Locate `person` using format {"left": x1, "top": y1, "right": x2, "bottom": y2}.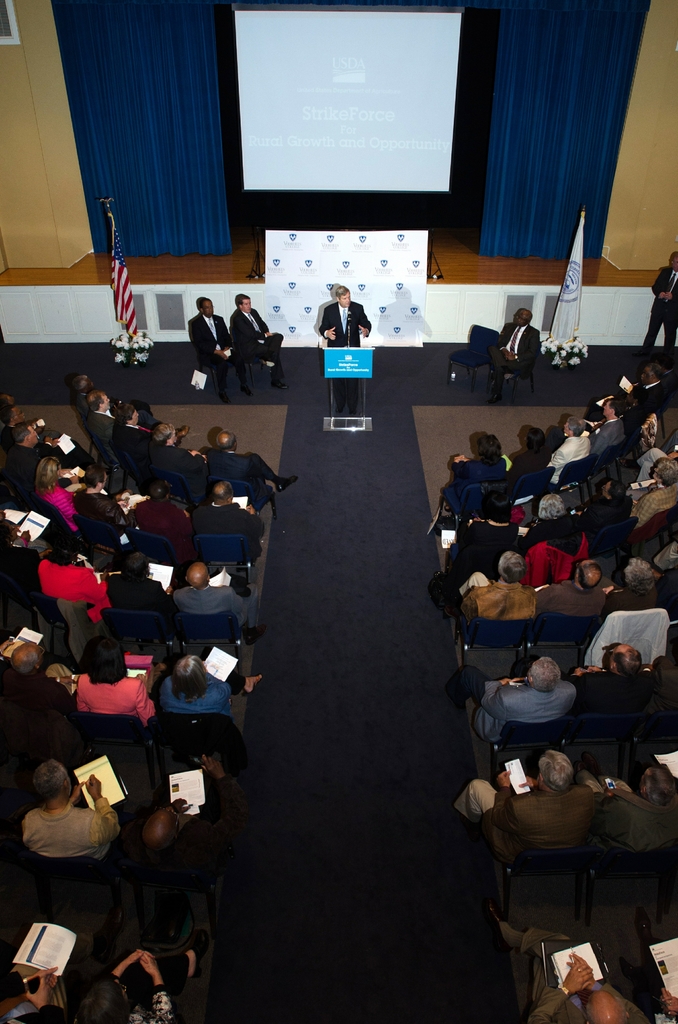
{"left": 572, "top": 637, "right": 645, "bottom": 714}.
